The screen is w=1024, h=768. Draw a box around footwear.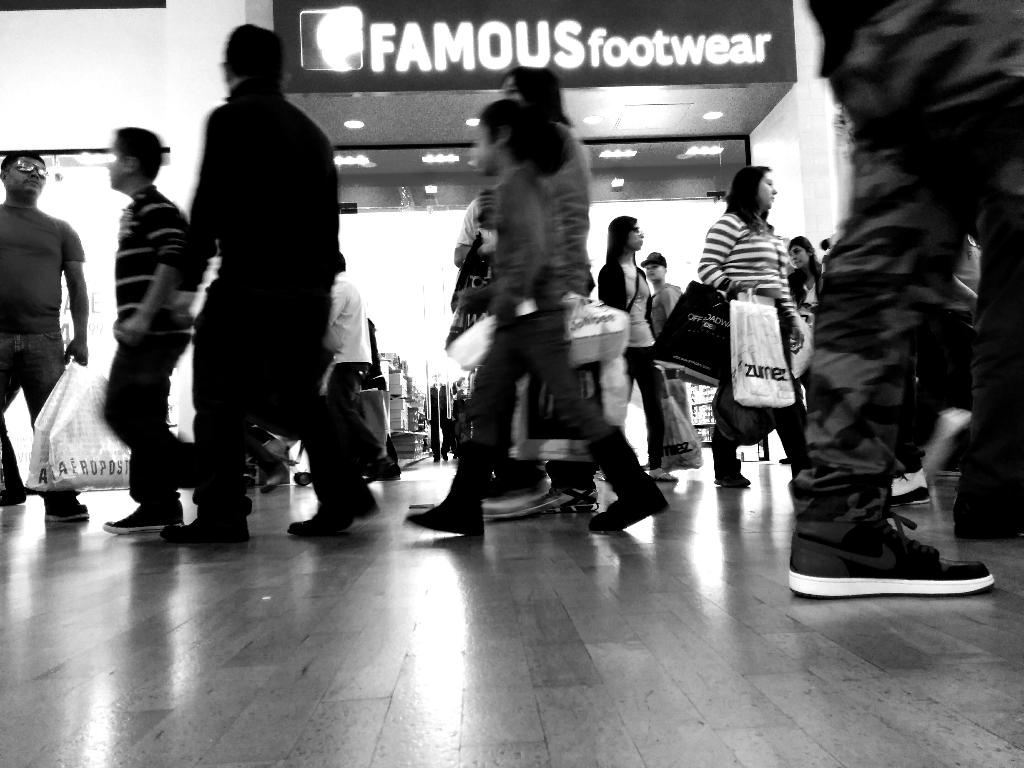
(left=889, top=466, right=931, bottom=506).
